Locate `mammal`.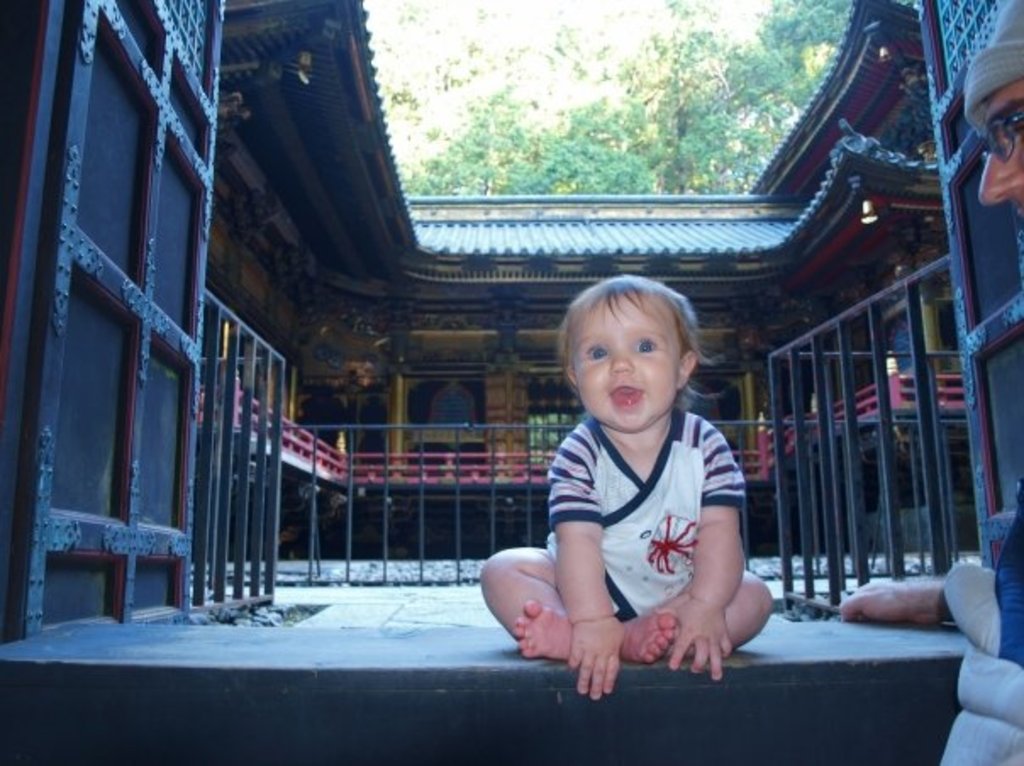
Bounding box: (left=493, top=286, right=802, bottom=681).
